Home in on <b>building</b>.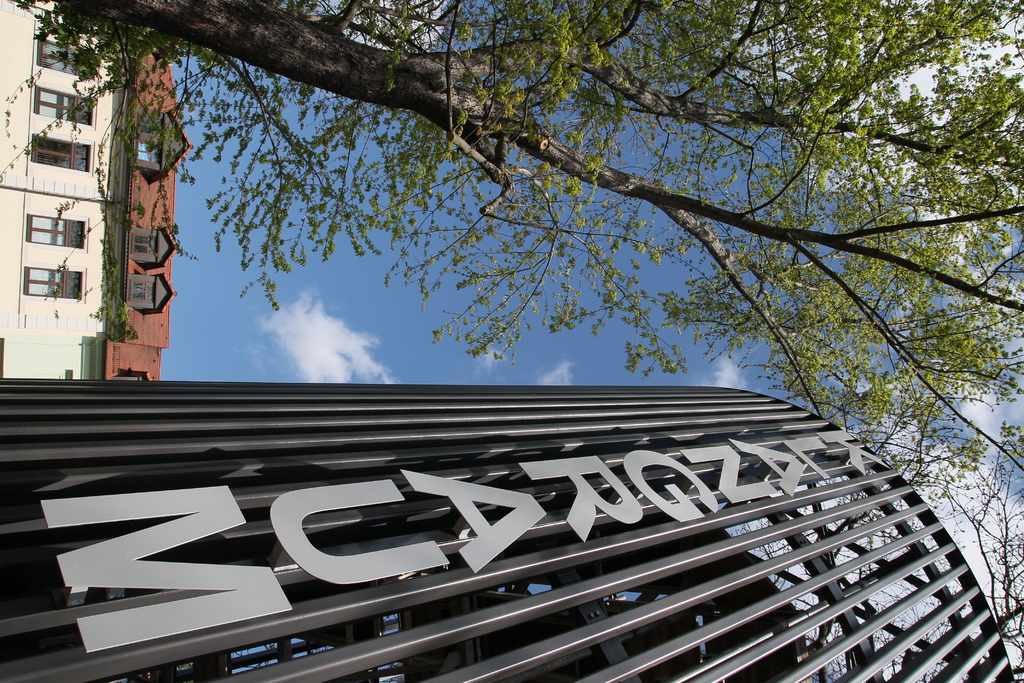
Homed in at detection(0, 0, 193, 384).
